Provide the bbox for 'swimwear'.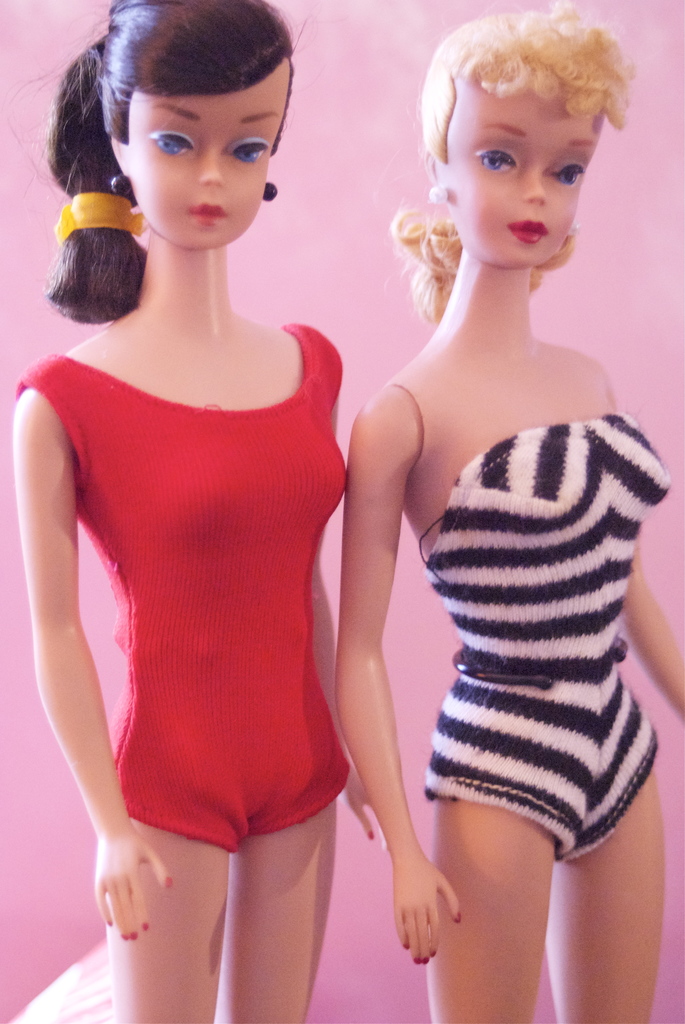
[429, 424, 673, 867].
